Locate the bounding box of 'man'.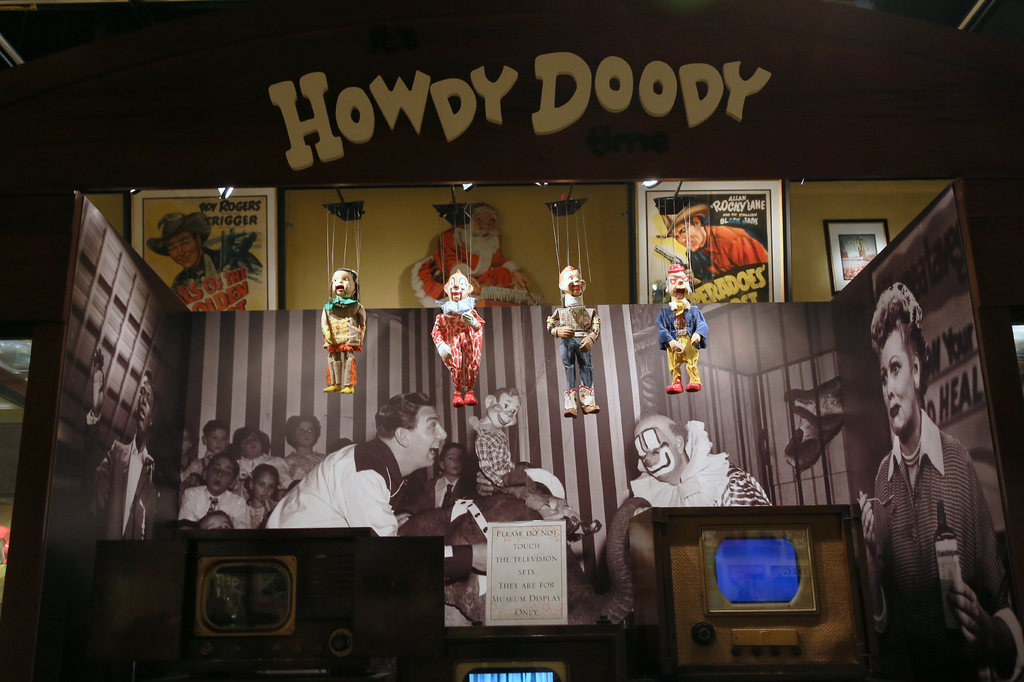
Bounding box: <region>84, 373, 156, 547</region>.
